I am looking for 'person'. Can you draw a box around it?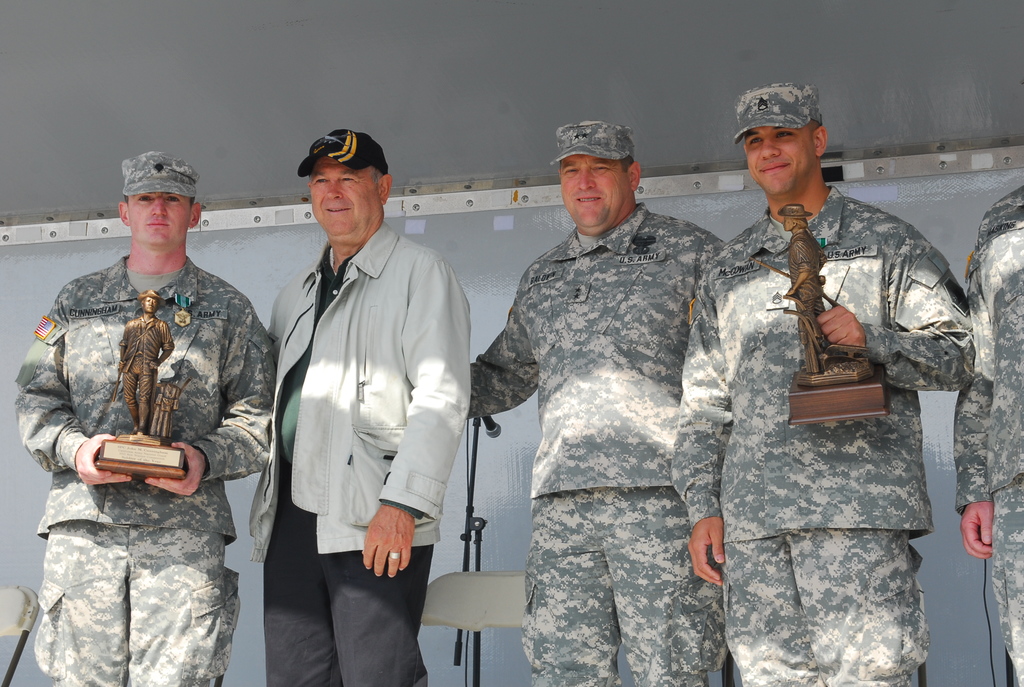
Sure, the bounding box is (977, 184, 1022, 237).
